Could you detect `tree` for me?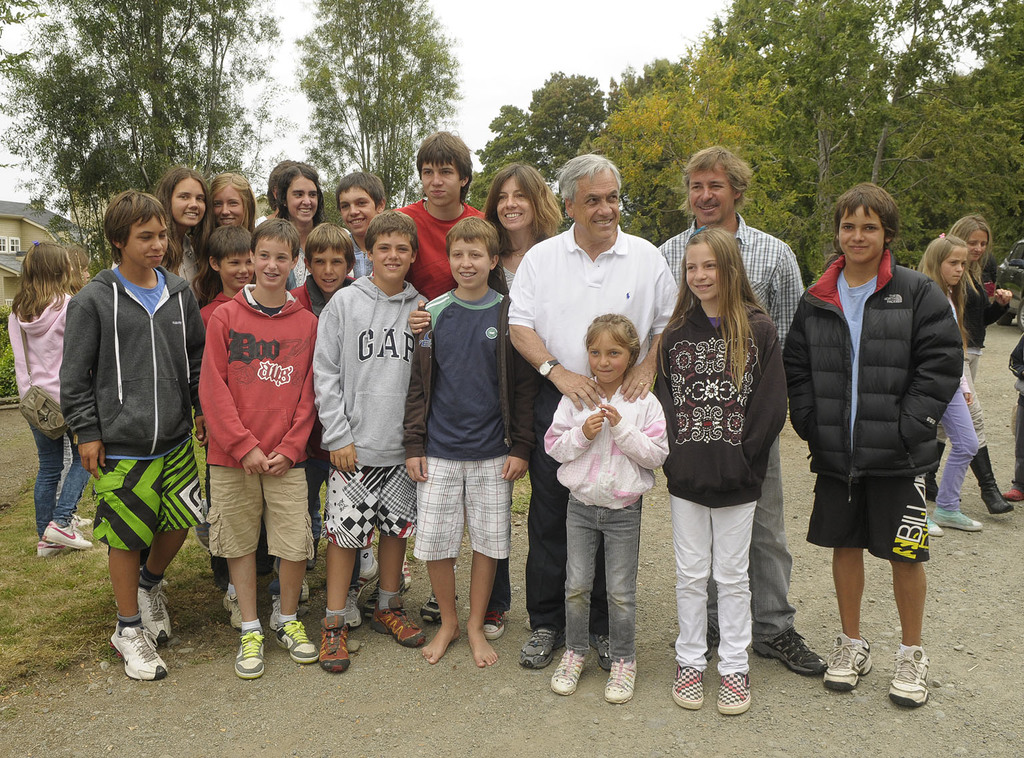
Detection result: [left=717, top=0, right=979, bottom=286].
